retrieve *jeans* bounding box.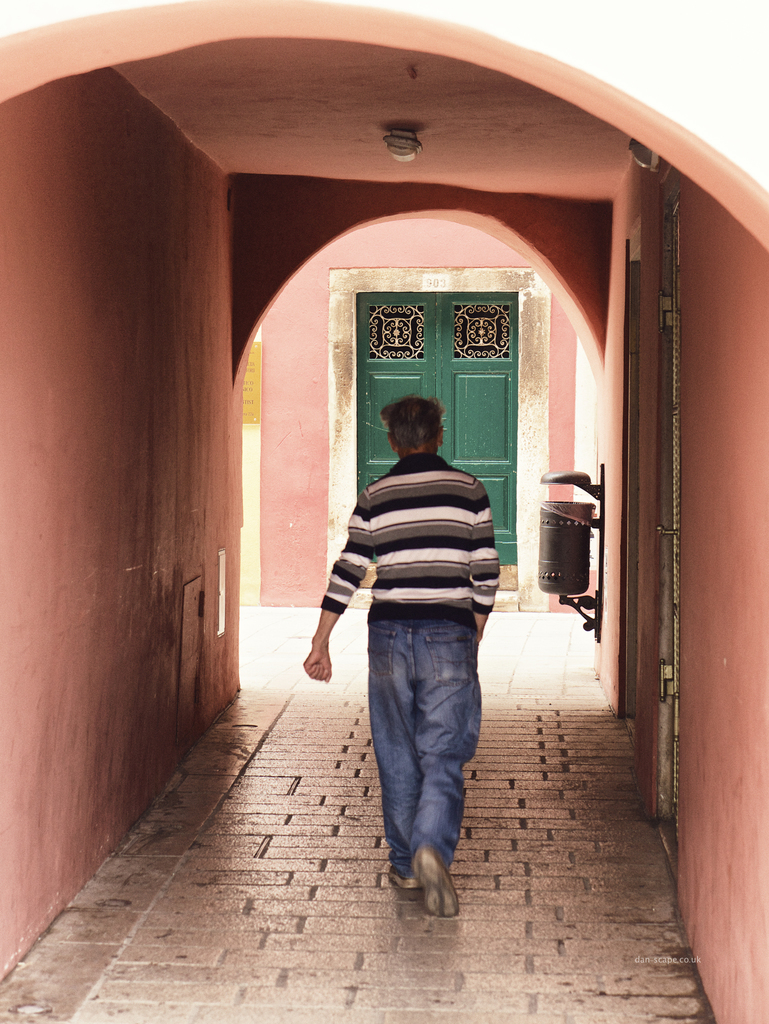
Bounding box: bbox=[345, 589, 487, 906].
